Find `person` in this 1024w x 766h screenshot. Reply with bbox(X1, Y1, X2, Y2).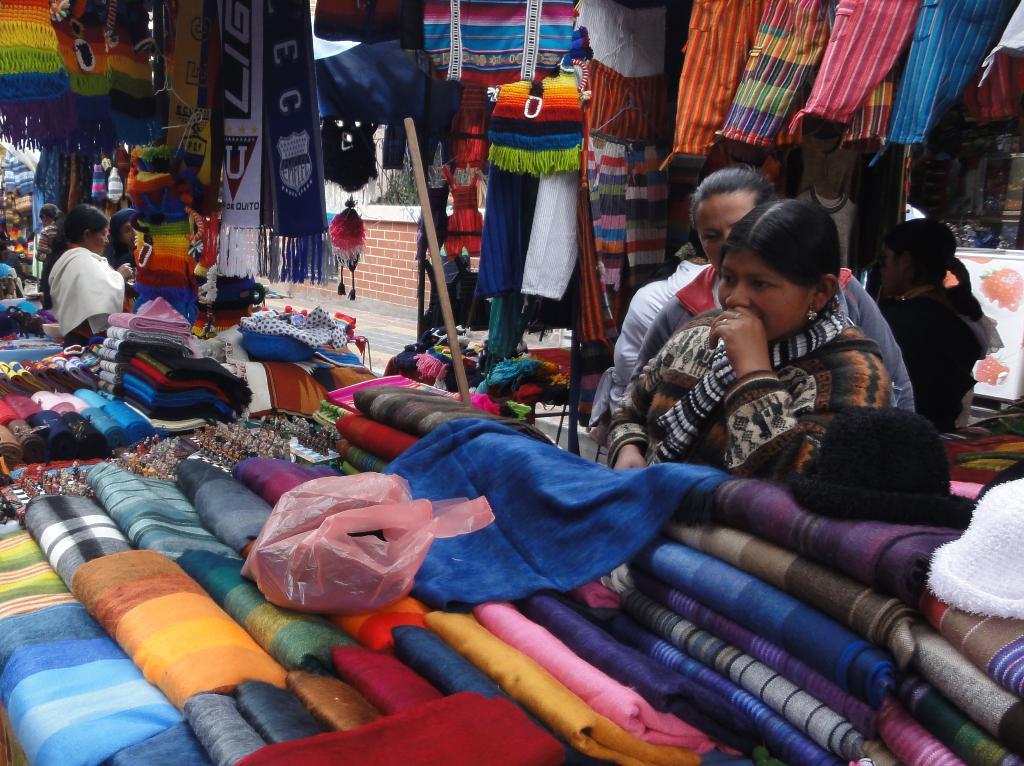
bbox(586, 222, 713, 453).
